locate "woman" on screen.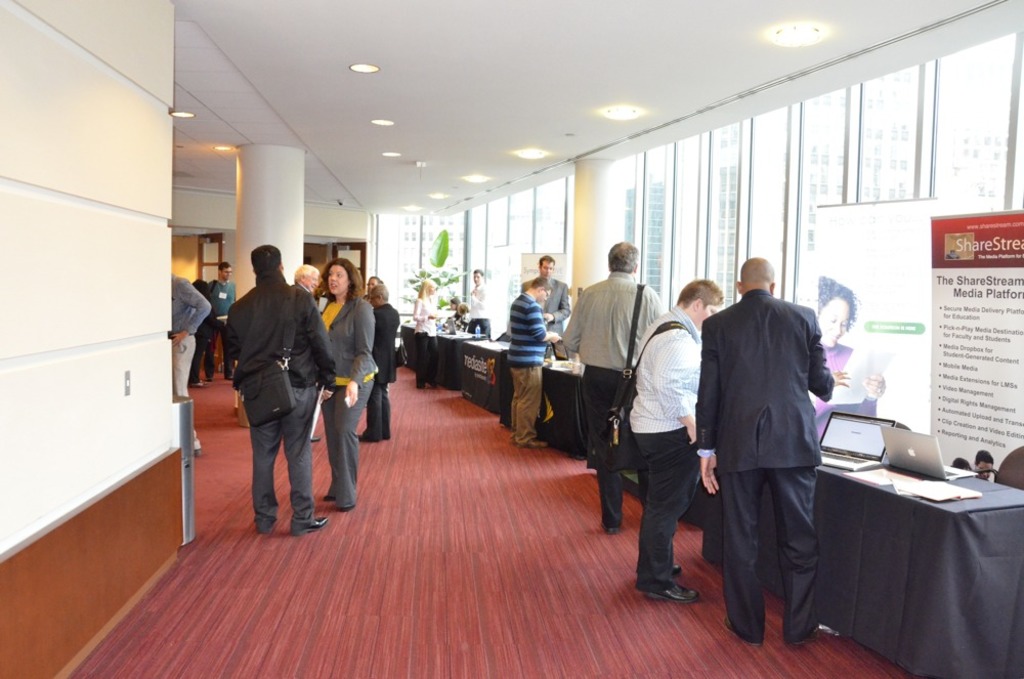
On screen at locate(613, 252, 725, 626).
